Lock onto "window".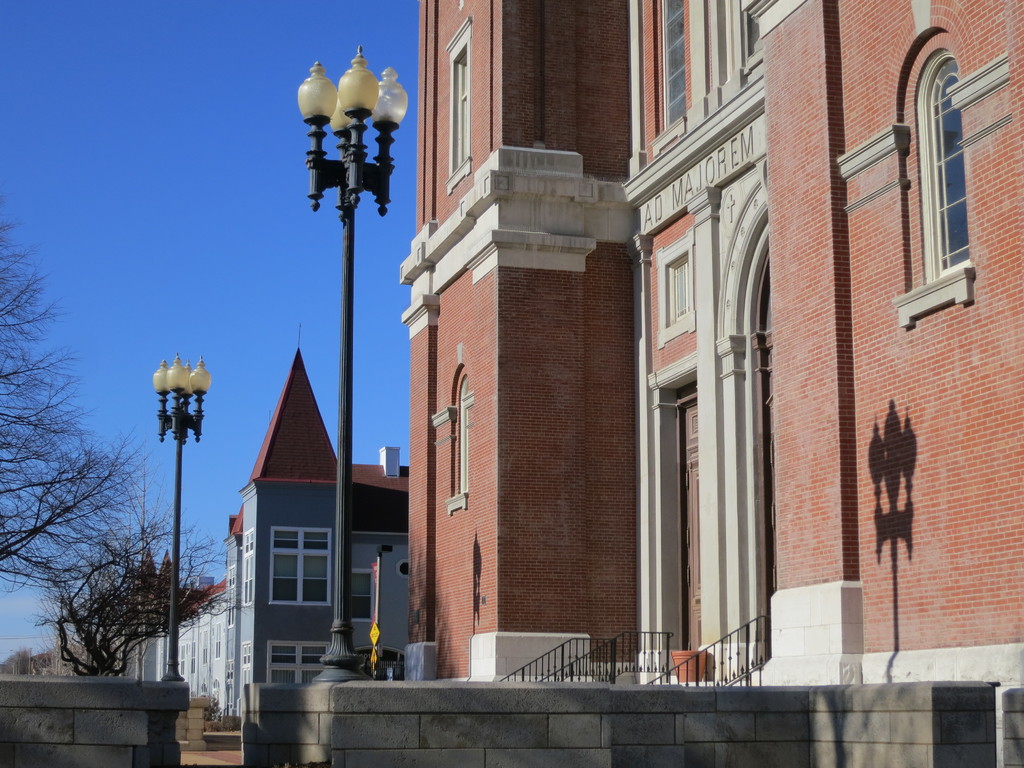
Locked: {"x1": 351, "y1": 568, "x2": 369, "y2": 626}.
